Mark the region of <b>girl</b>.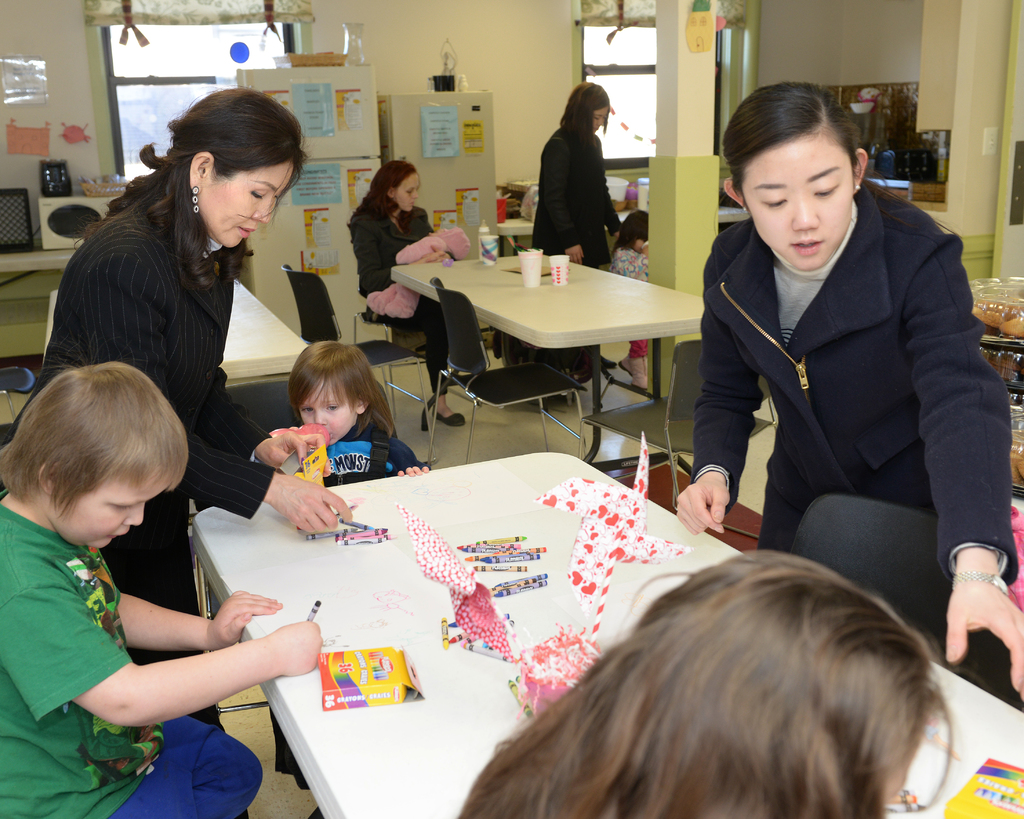
Region: 674,88,1023,712.
